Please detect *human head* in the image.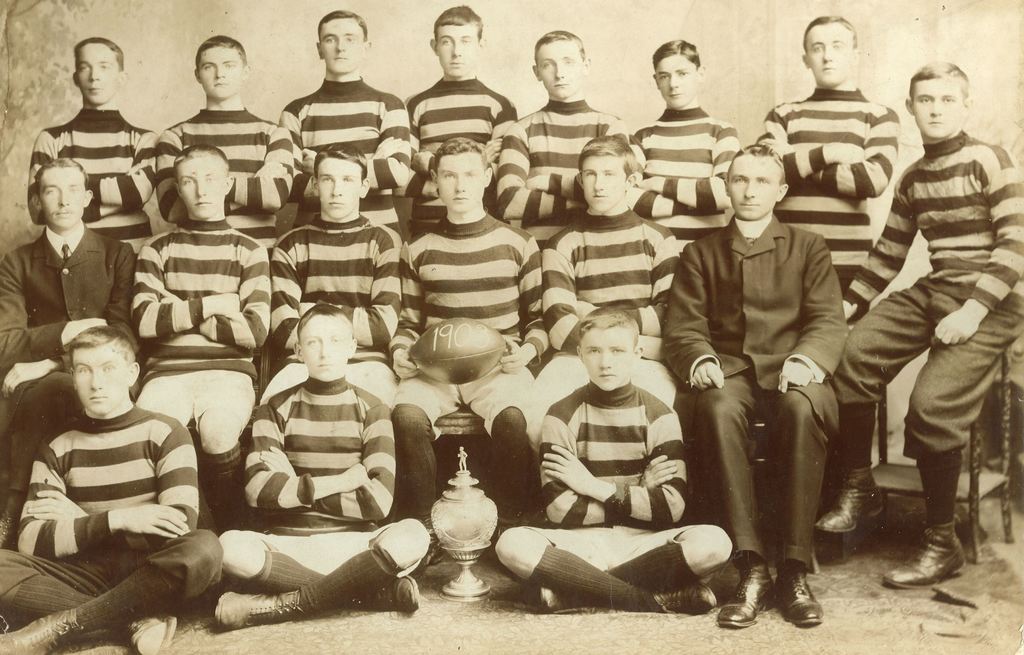
bbox=[312, 143, 370, 222].
